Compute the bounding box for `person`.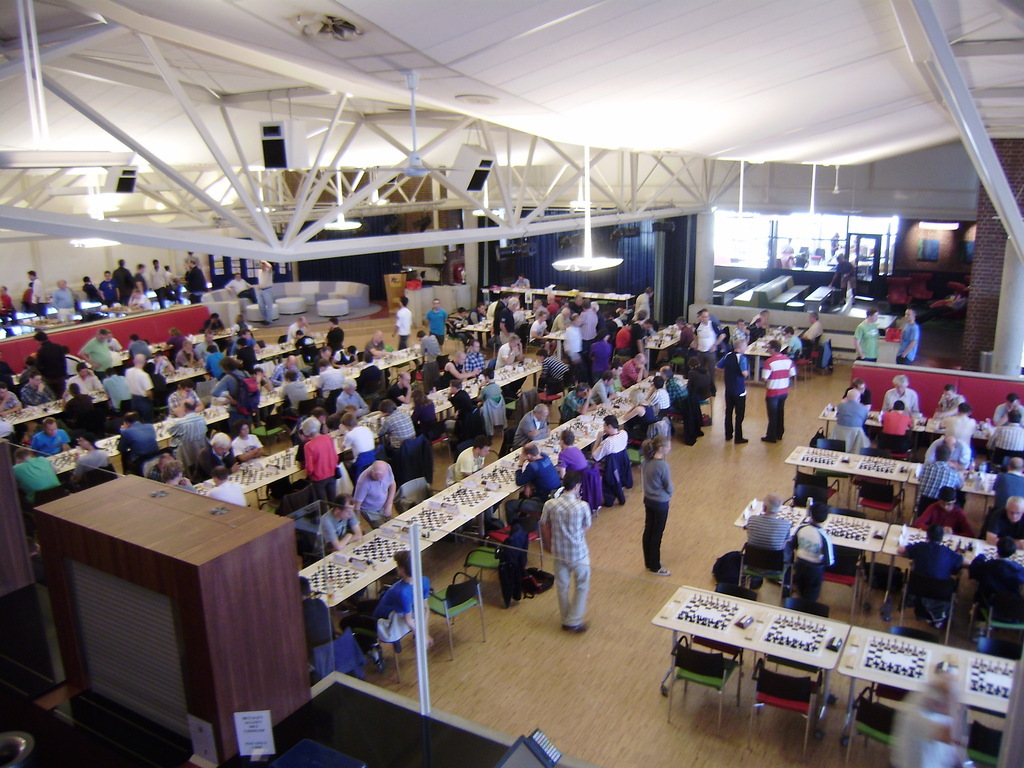
916:446:961:500.
